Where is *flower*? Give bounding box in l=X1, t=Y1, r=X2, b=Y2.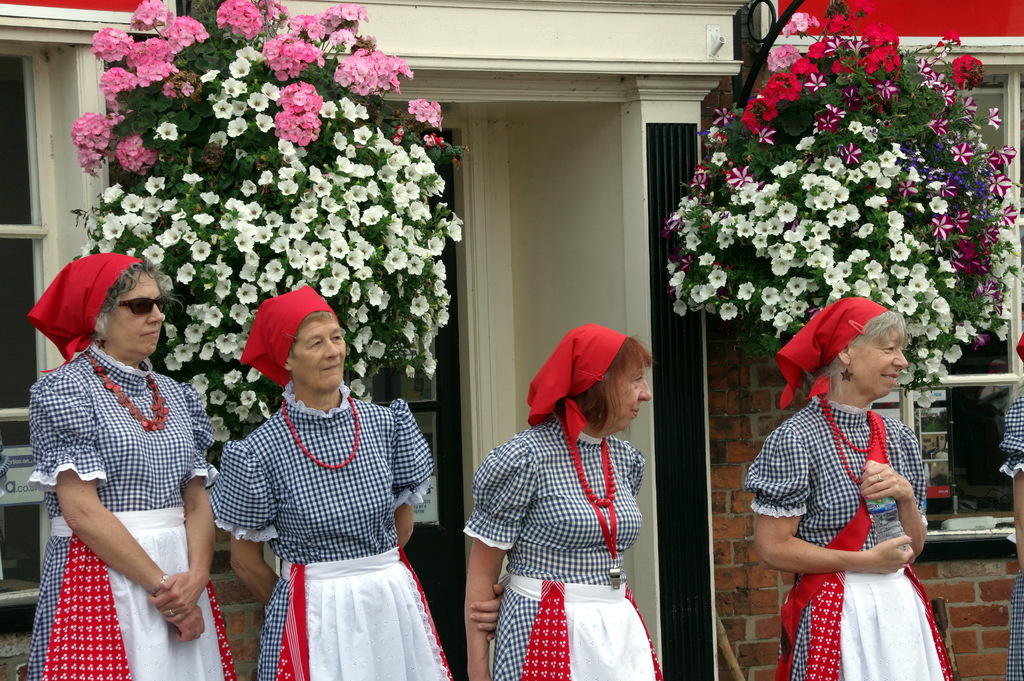
l=356, t=304, r=369, b=325.
